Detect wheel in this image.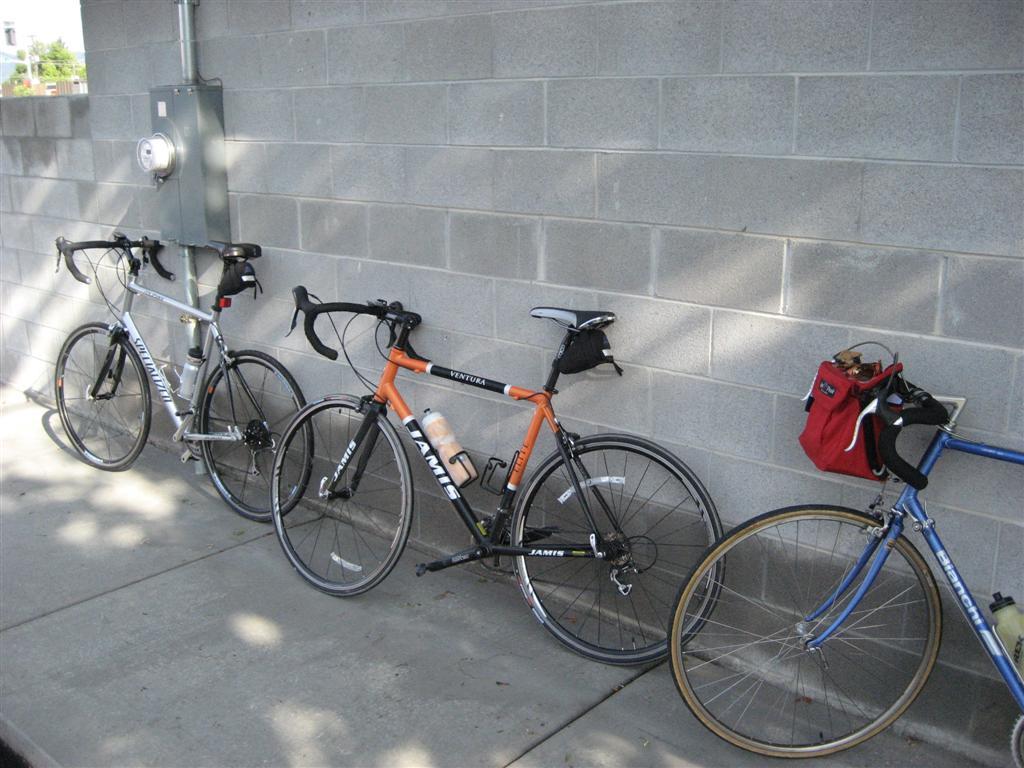
Detection: x1=507, y1=434, x2=725, y2=667.
